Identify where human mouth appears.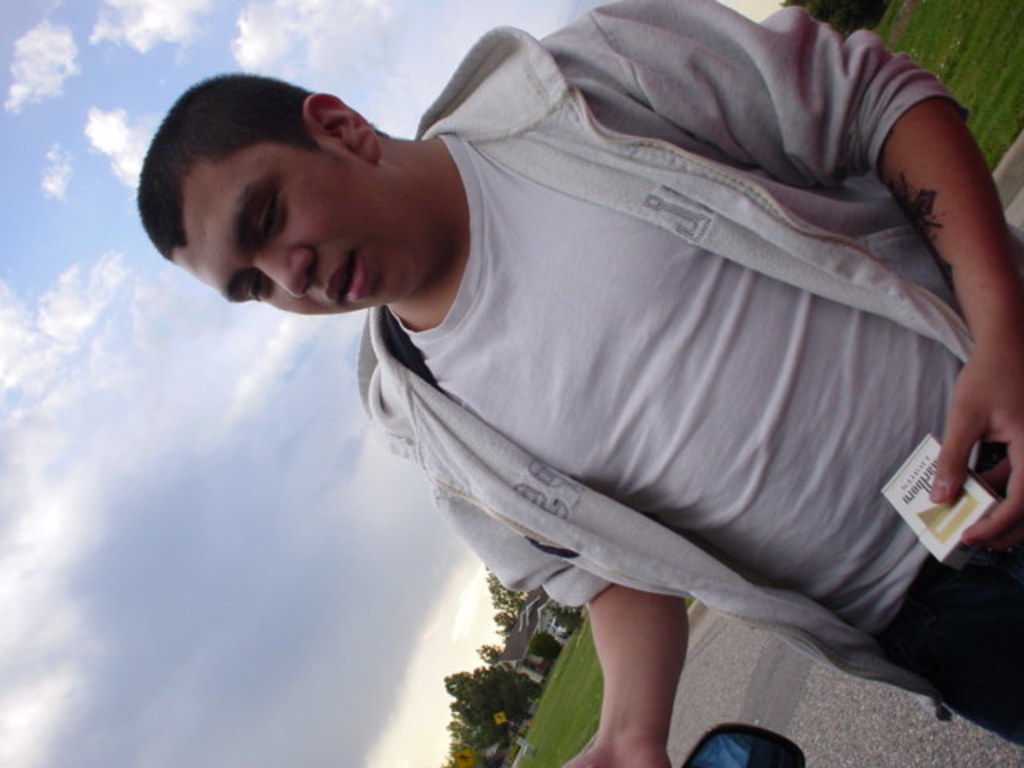
Appears at 322:250:374:315.
